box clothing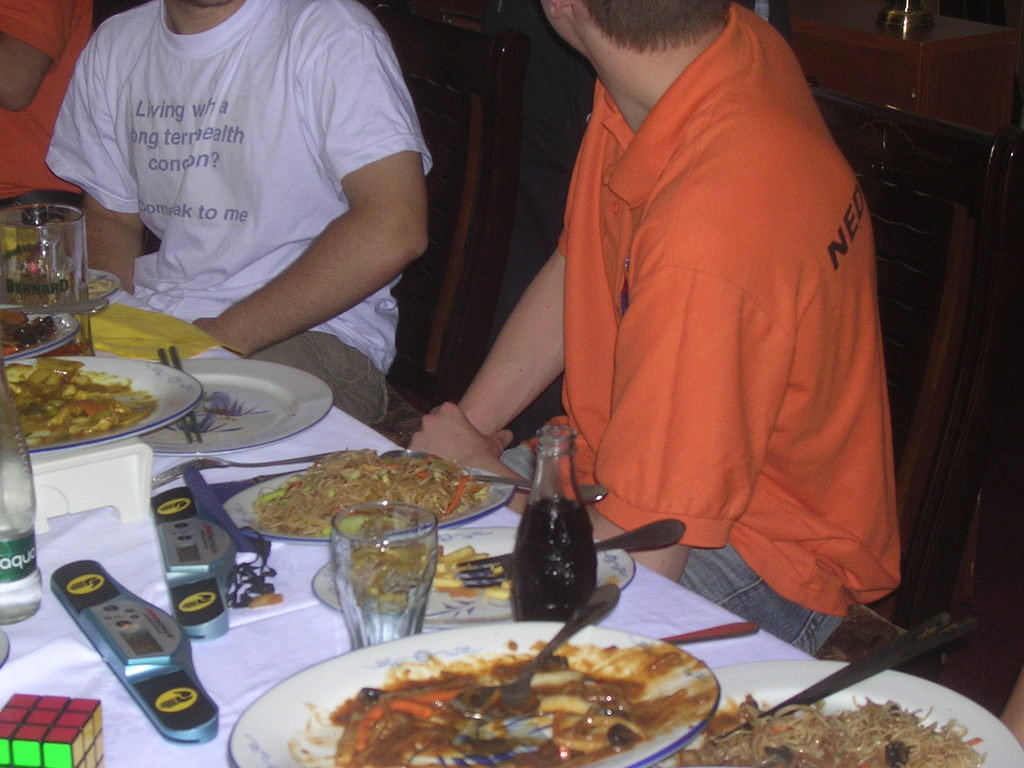
(535, 25, 912, 603)
